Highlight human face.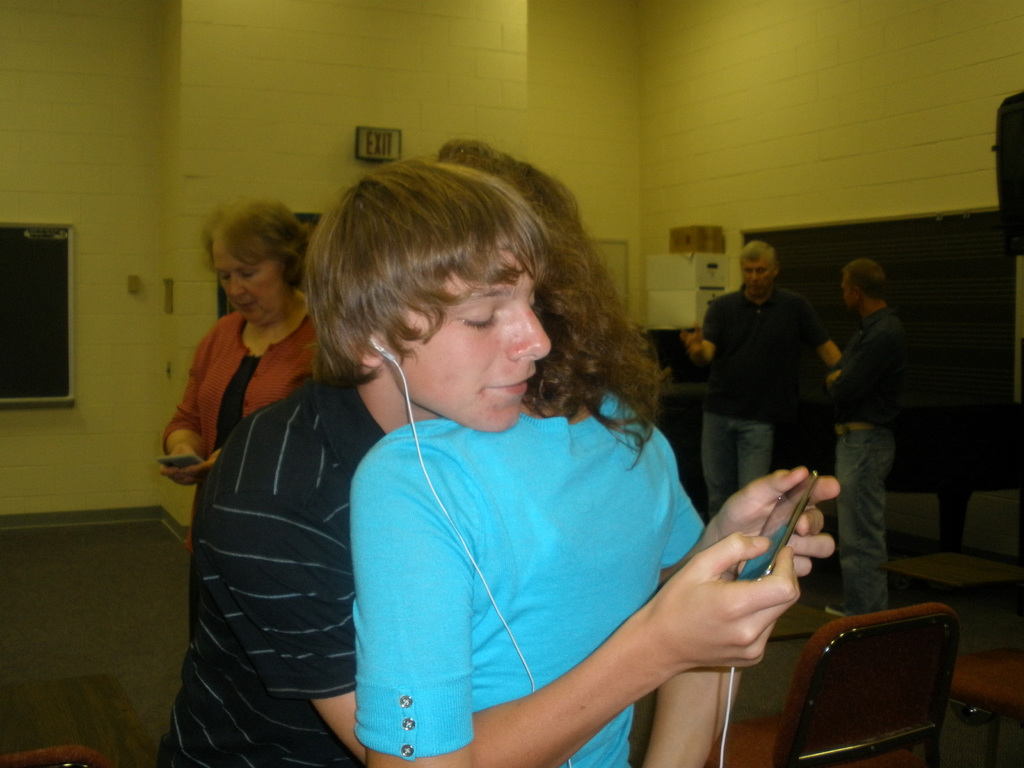
Highlighted region: Rect(214, 248, 286, 321).
